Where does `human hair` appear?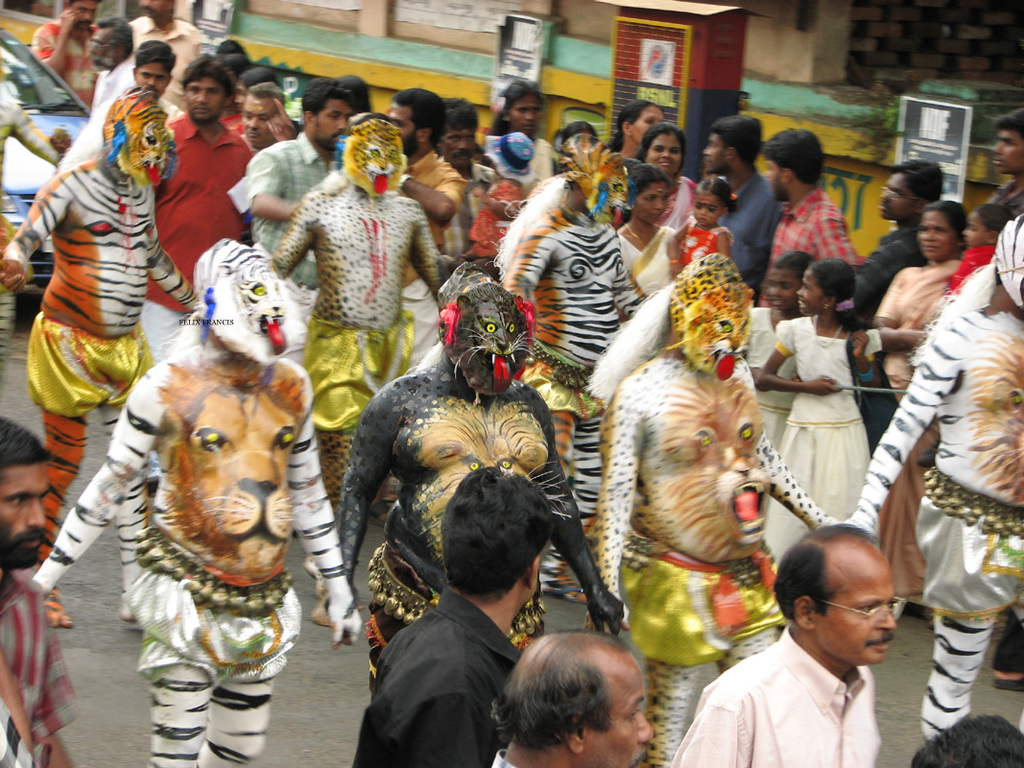
Appears at (386, 87, 448, 147).
